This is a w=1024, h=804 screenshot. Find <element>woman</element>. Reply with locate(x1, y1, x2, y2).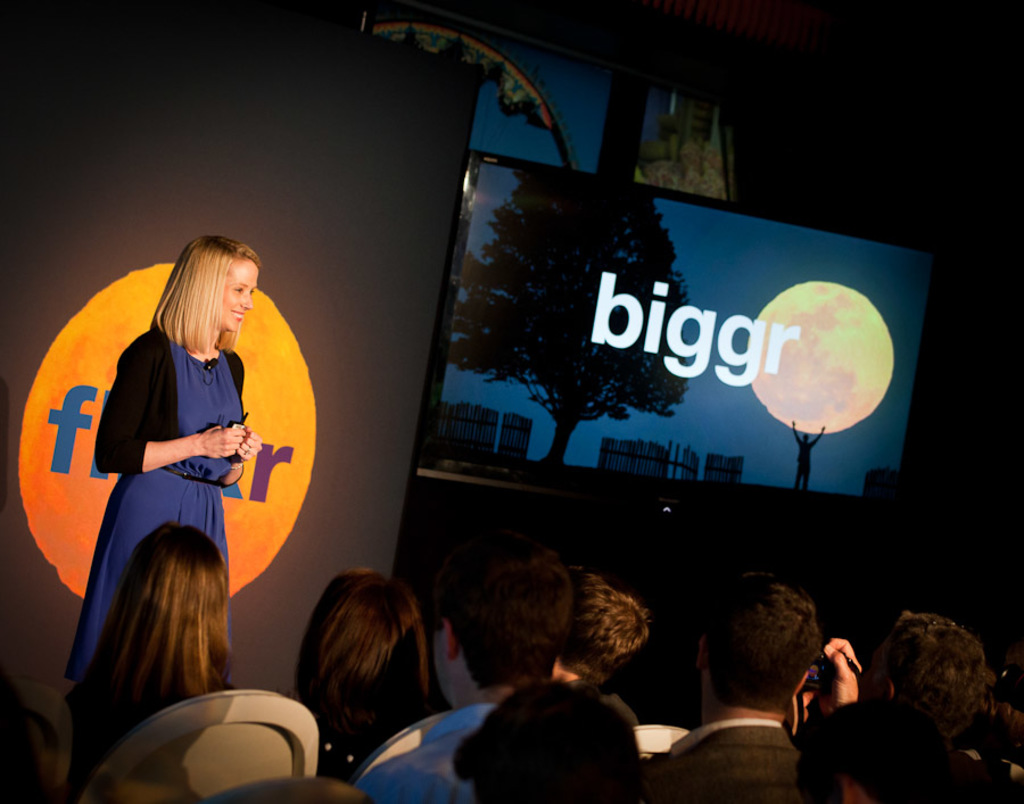
locate(66, 517, 248, 737).
